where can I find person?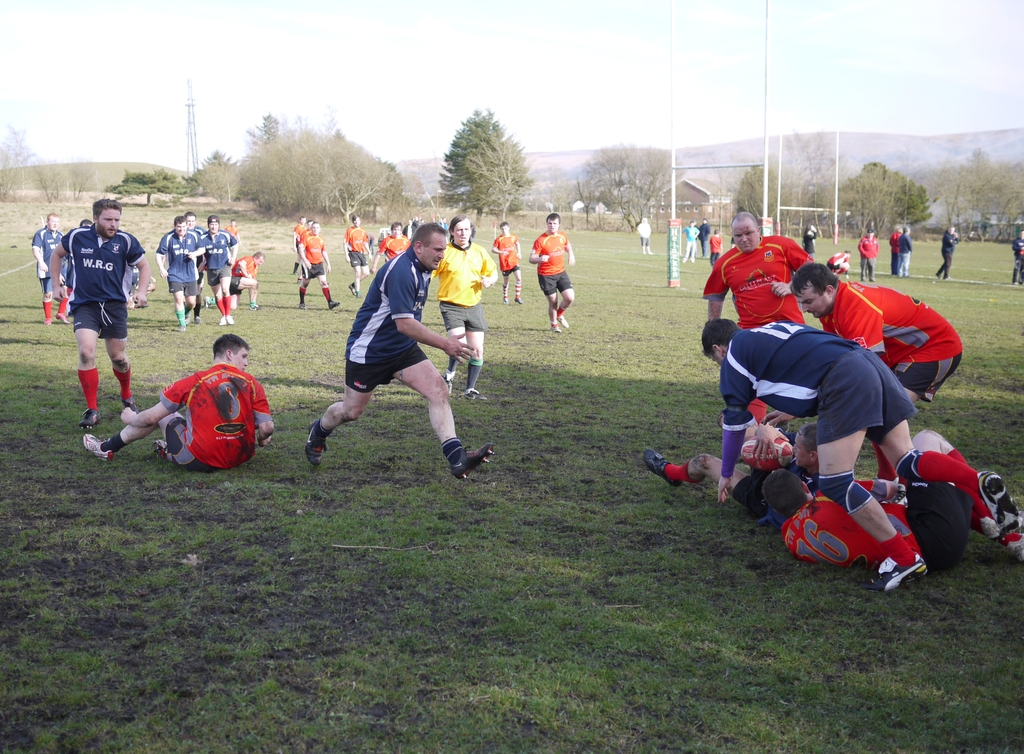
You can find it at (x1=291, y1=224, x2=339, y2=310).
